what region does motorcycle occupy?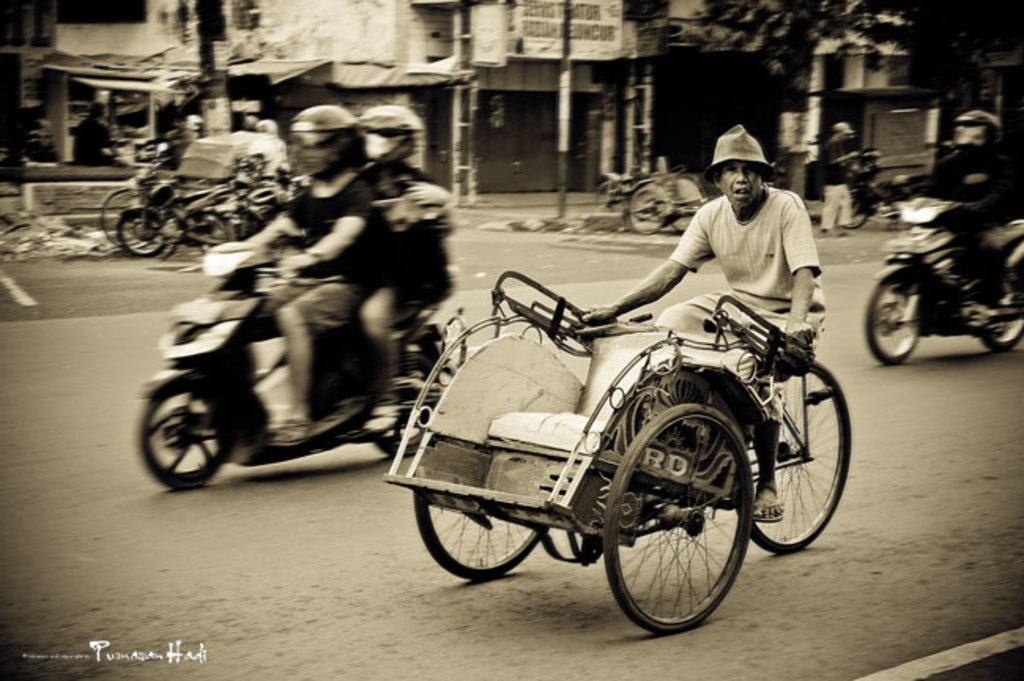
x1=115, y1=143, x2=249, y2=263.
